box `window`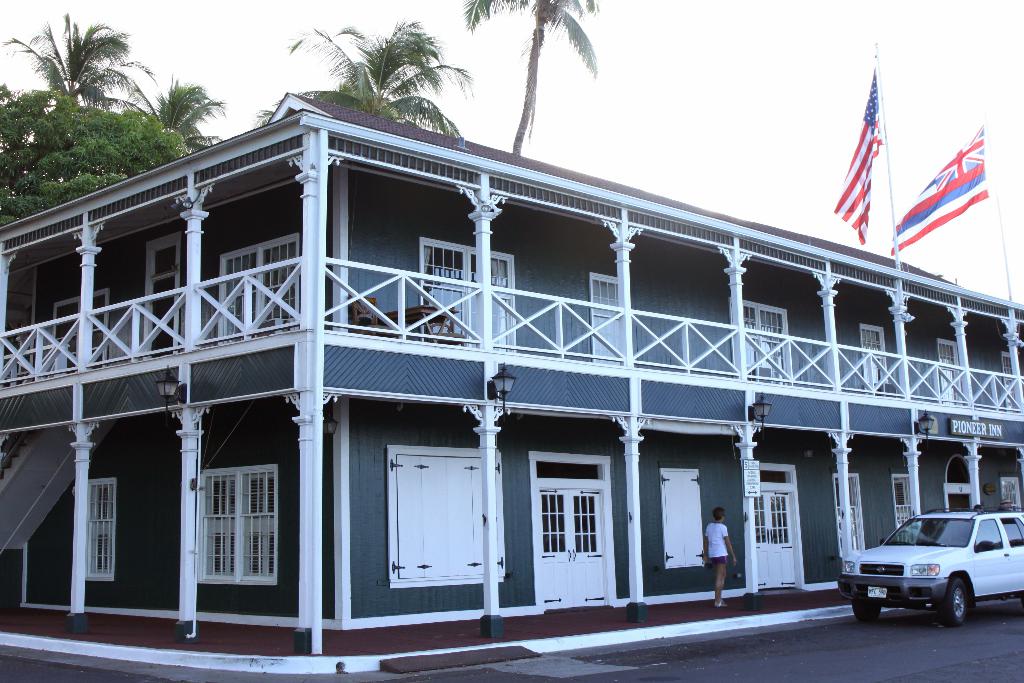
(939, 335, 966, 409)
